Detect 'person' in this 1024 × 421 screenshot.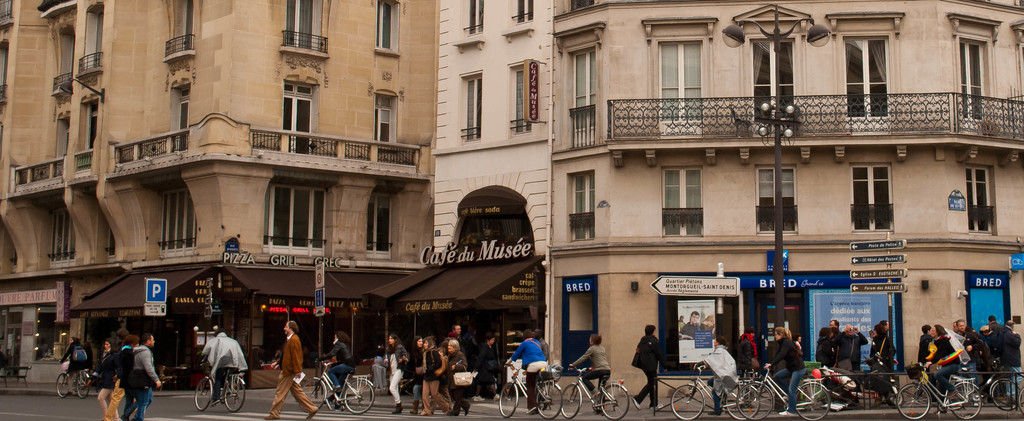
Detection: Rect(200, 335, 250, 407).
